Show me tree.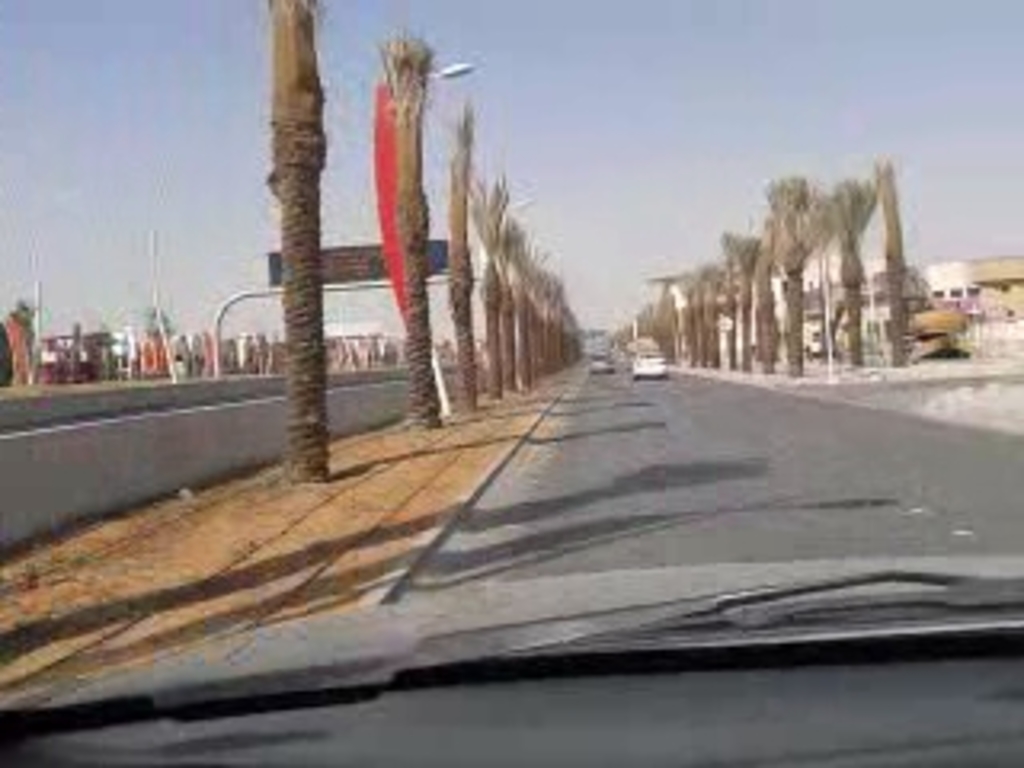
tree is here: detection(317, 0, 493, 448).
